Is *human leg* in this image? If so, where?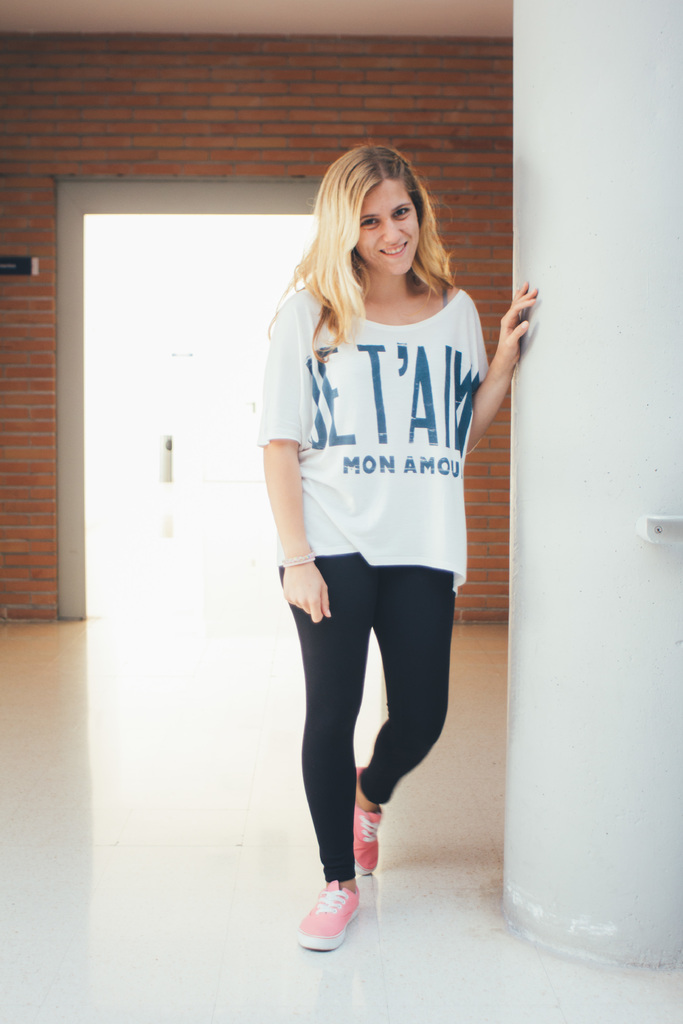
Yes, at {"x1": 356, "y1": 491, "x2": 465, "y2": 884}.
